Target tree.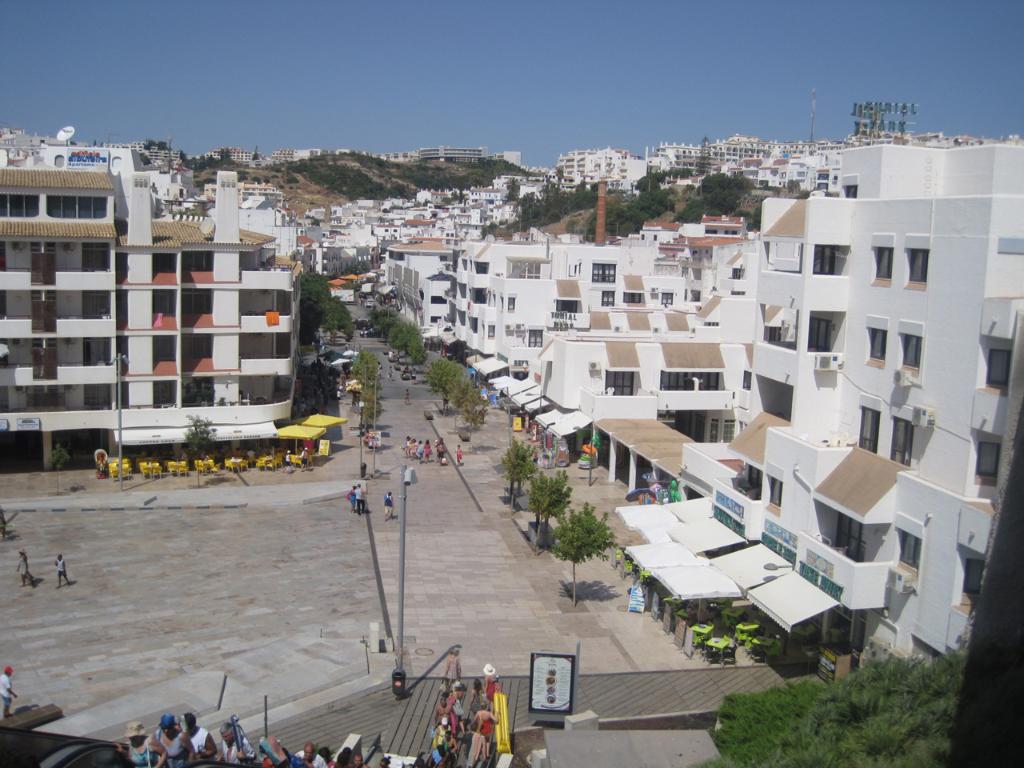
Target region: pyautogui.locateOnScreen(238, 170, 262, 185).
